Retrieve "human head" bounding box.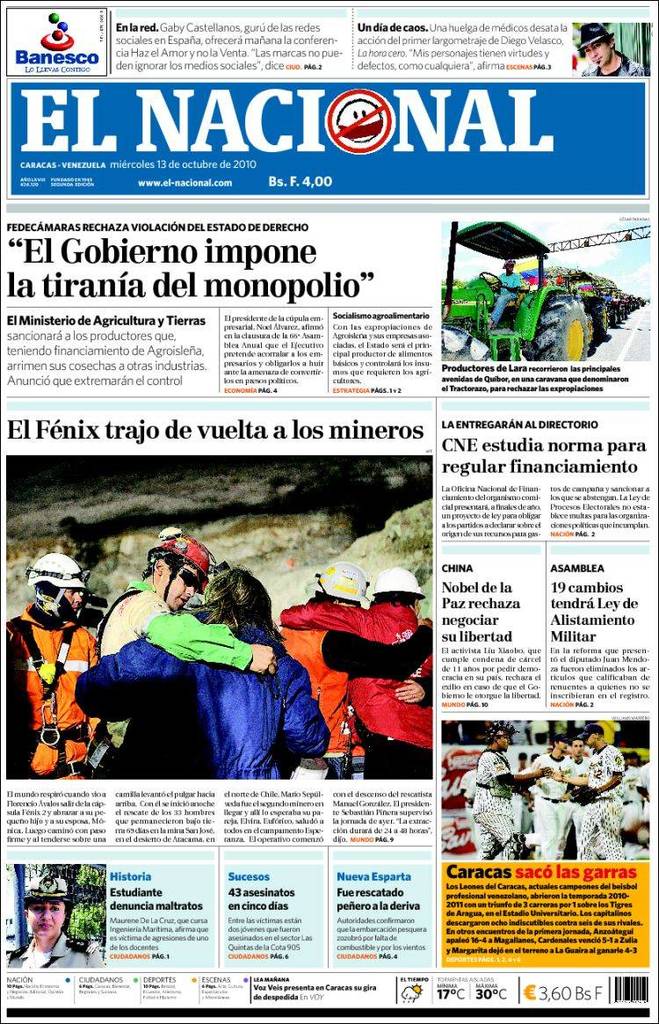
Bounding box: detection(330, 565, 361, 604).
